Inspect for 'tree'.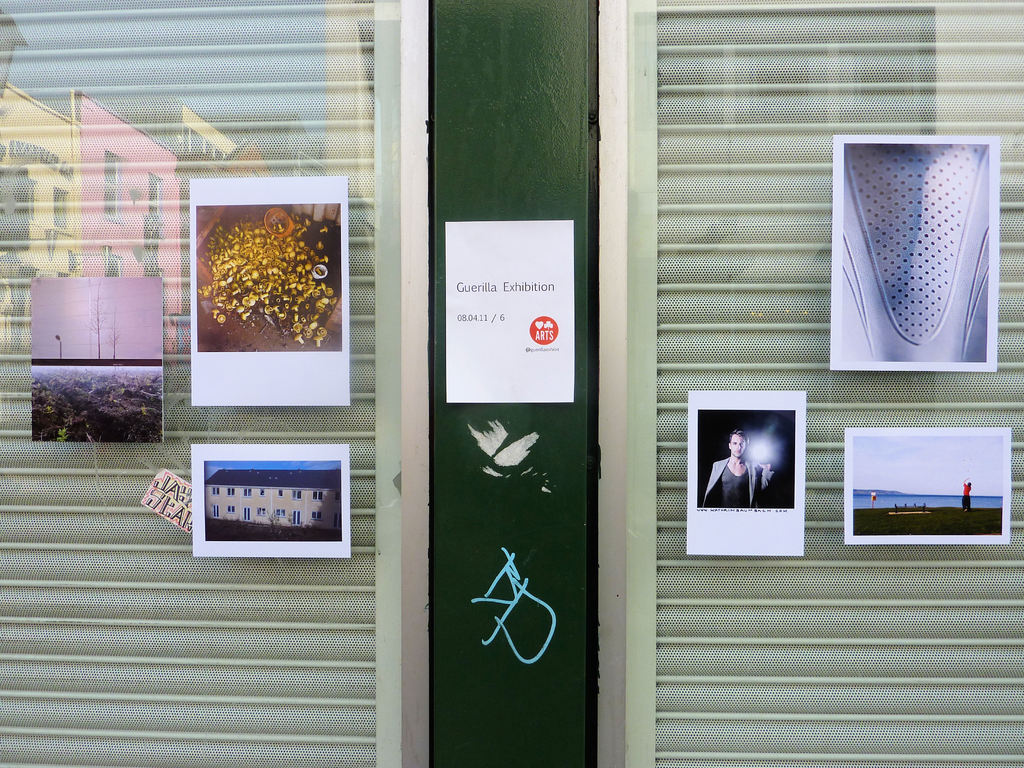
Inspection: box=[107, 320, 123, 364].
